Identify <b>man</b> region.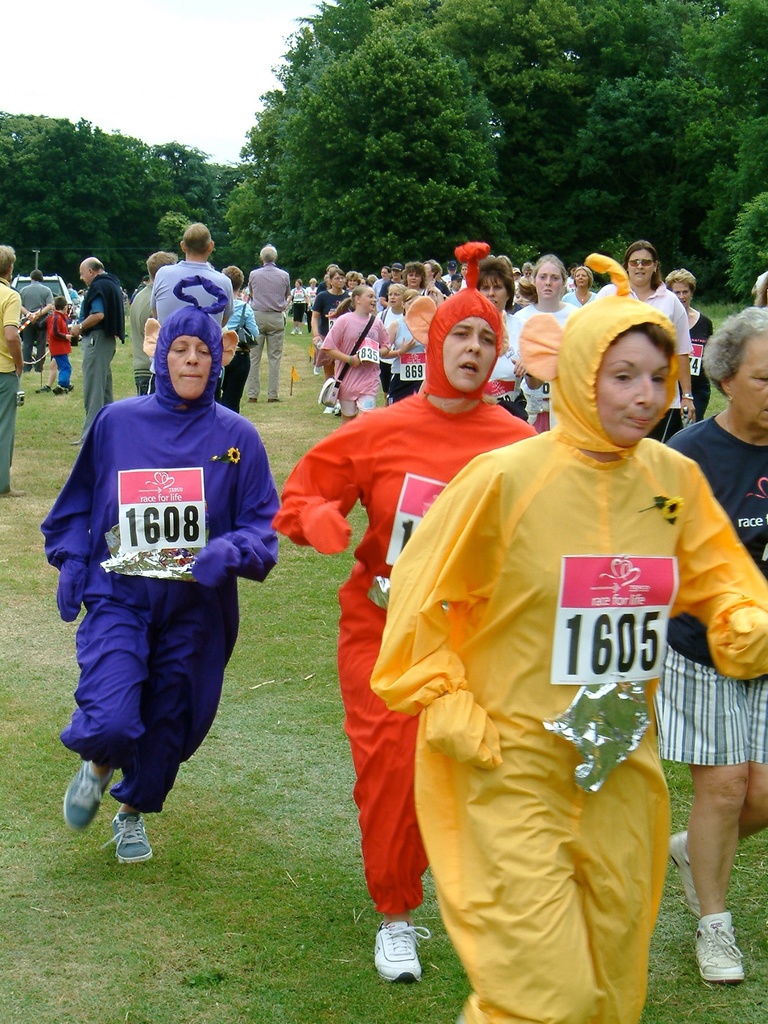
Region: crop(131, 232, 256, 387).
